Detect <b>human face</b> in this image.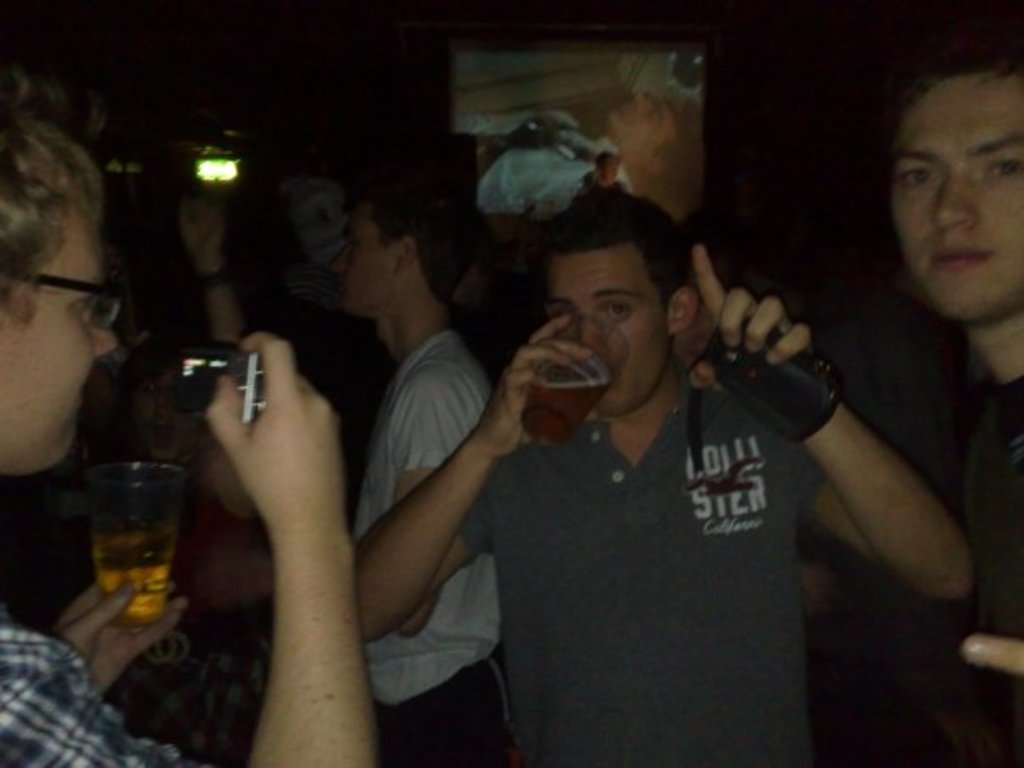
Detection: x1=605 y1=95 x2=670 y2=158.
